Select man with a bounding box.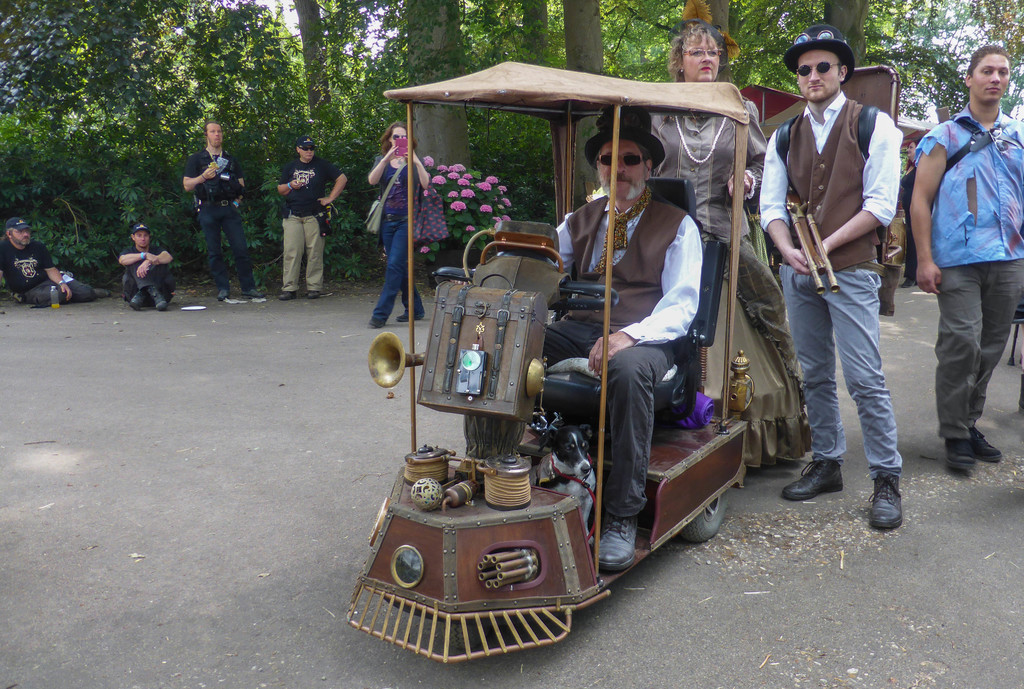
pyautogui.locateOnScreen(0, 214, 106, 307).
